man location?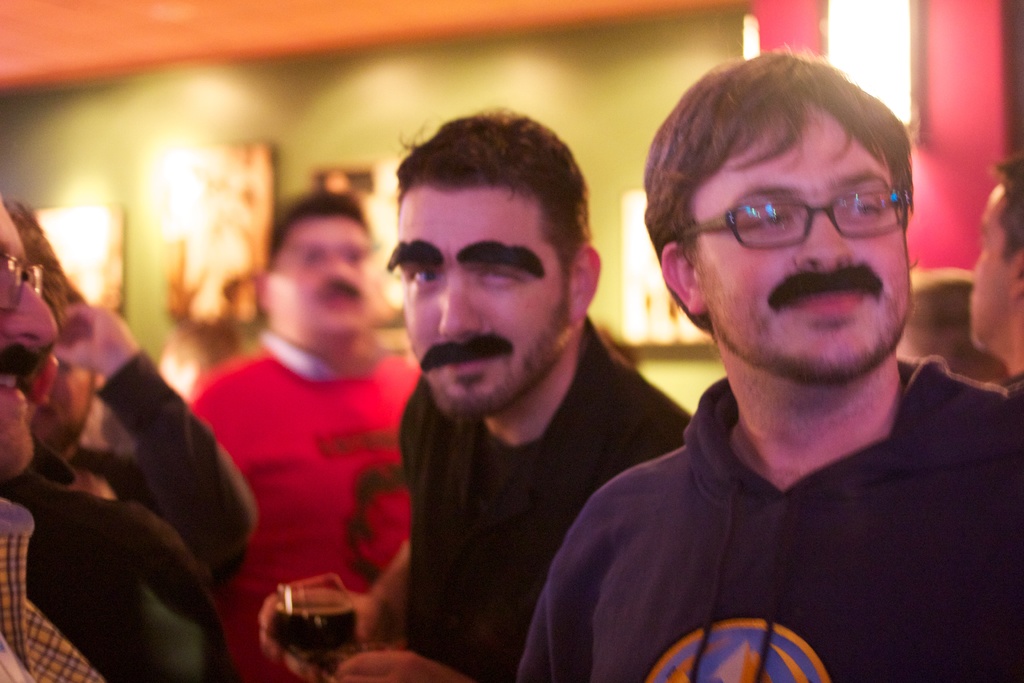
<region>34, 283, 249, 588</region>
